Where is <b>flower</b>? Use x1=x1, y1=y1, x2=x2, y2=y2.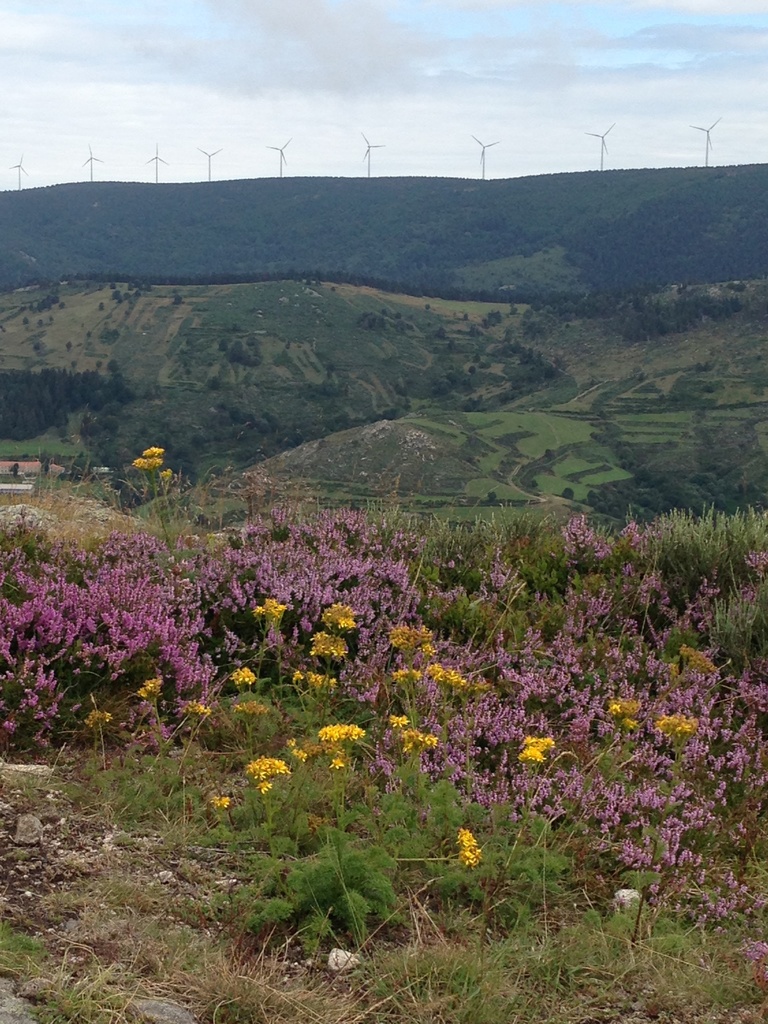
x1=140, y1=444, x2=163, y2=458.
